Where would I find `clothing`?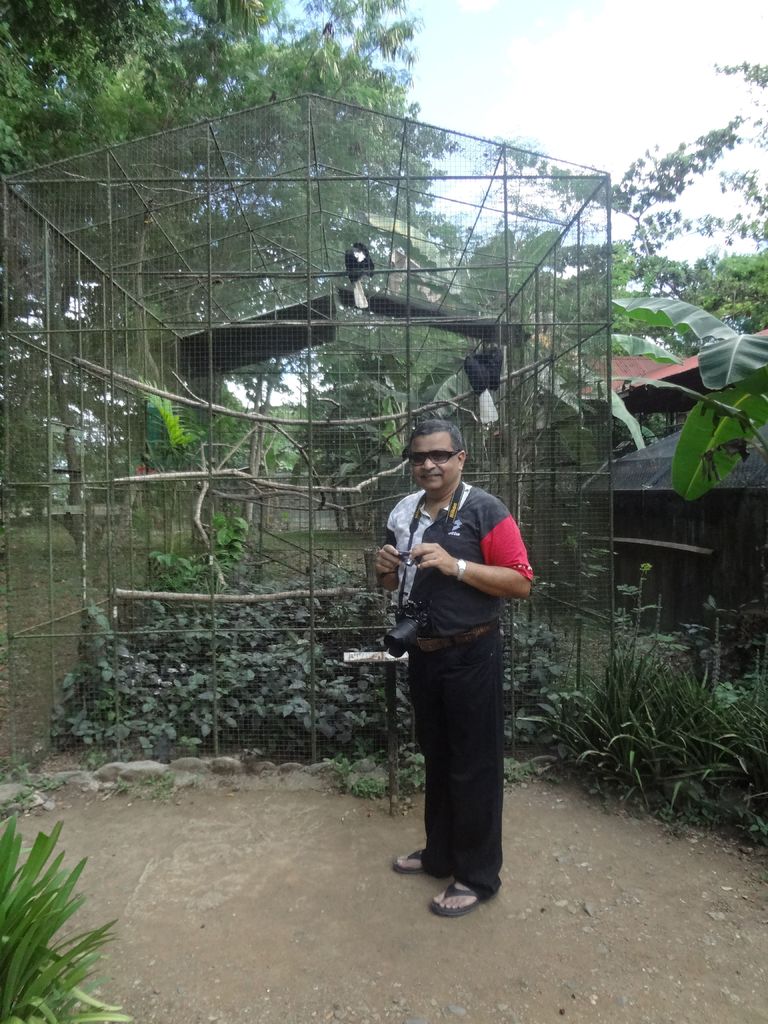
At [374, 406, 552, 882].
